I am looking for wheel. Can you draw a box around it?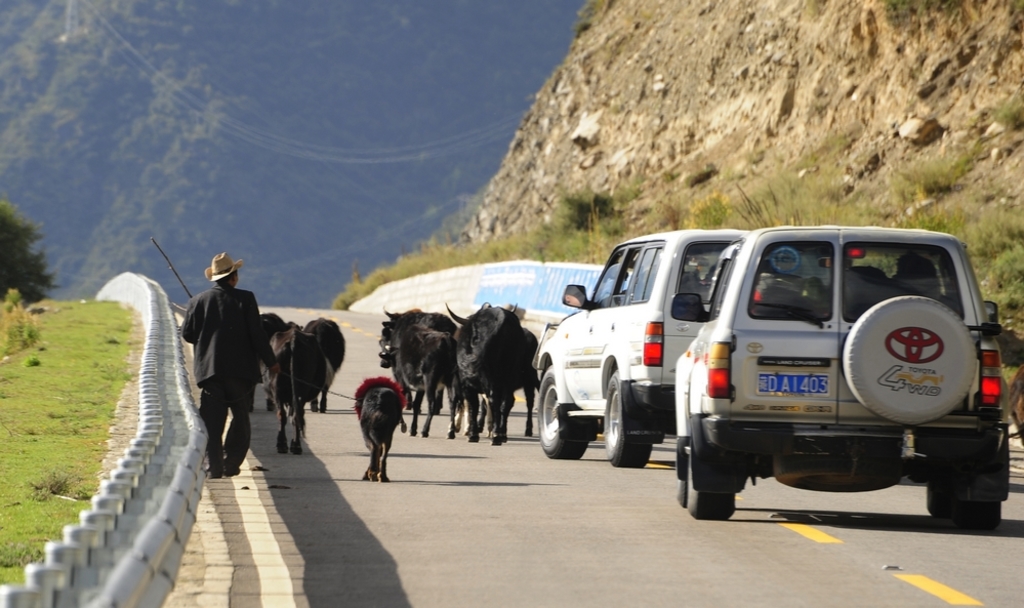
Sure, the bounding box is 538/364/584/457.
